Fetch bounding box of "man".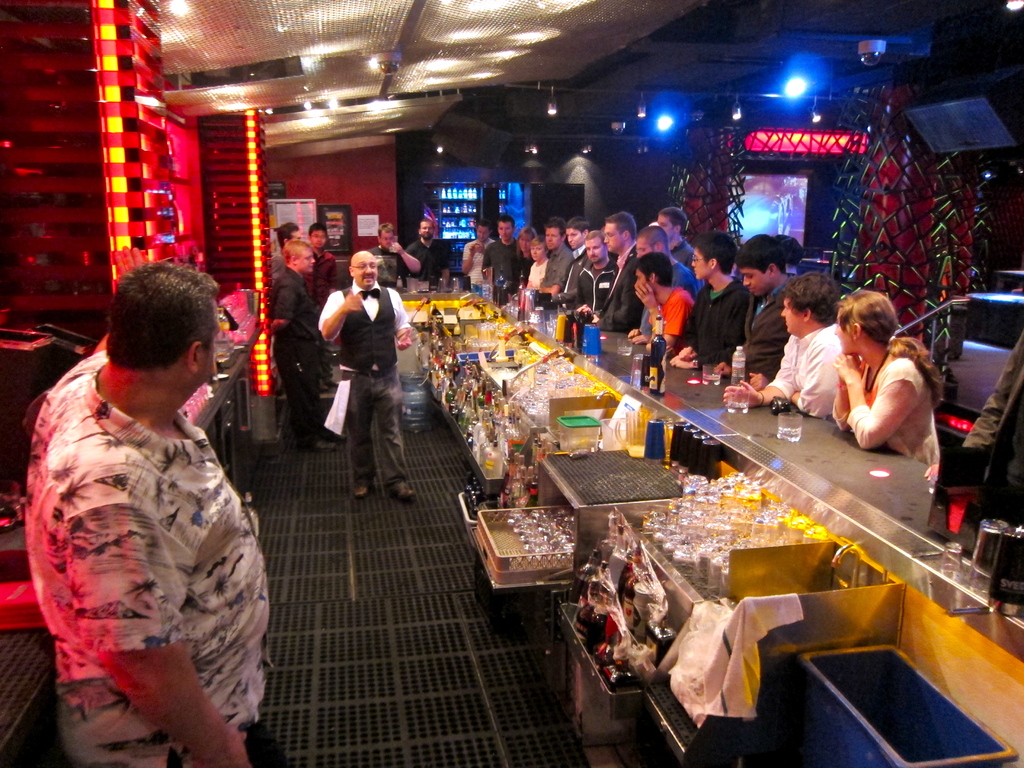
Bbox: {"left": 307, "top": 221, "right": 339, "bottom": 399}.
